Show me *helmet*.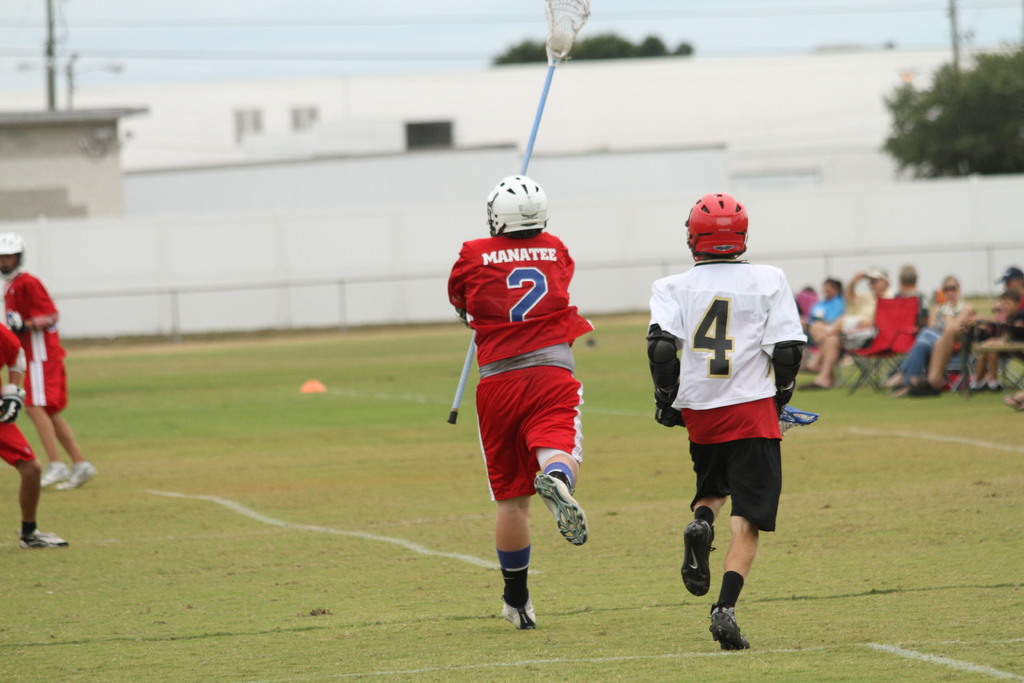
*helmet* is here: <bbox>685, 197, 762, 261</bbox>.
